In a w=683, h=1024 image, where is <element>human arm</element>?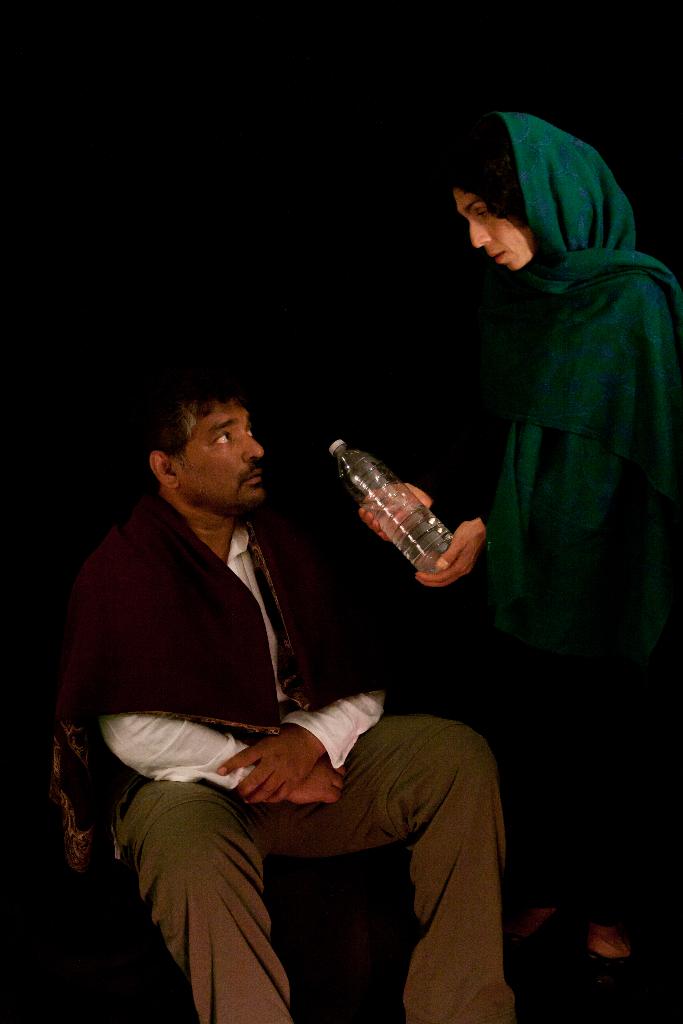
(89, 712, 349, 804).
